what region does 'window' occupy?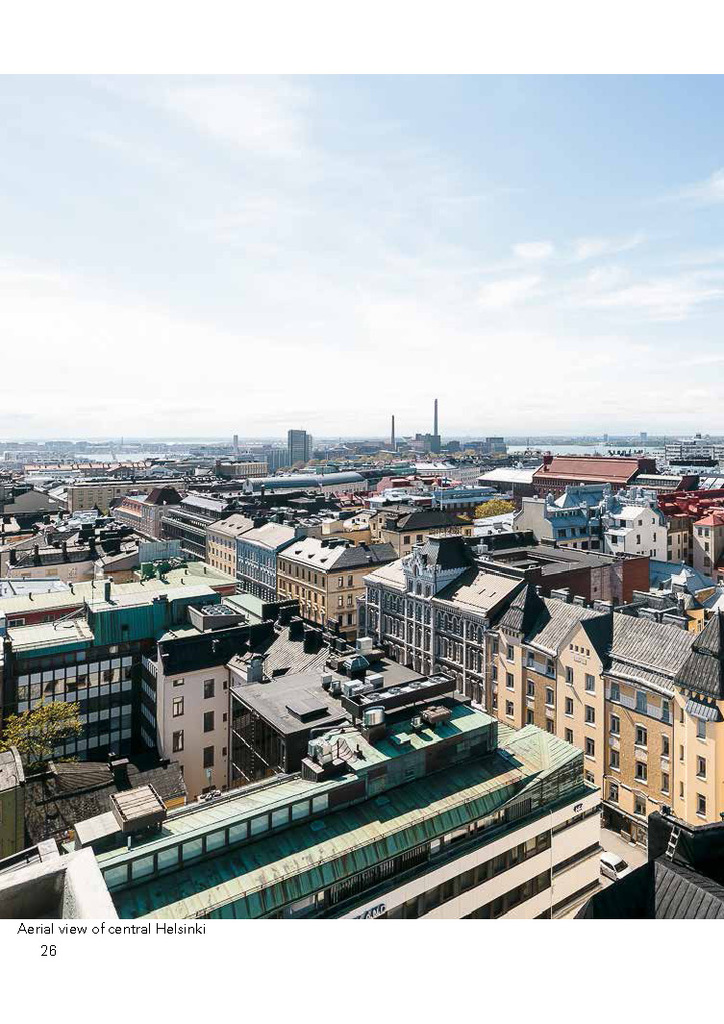
<box>172,729,181,750</box>.
